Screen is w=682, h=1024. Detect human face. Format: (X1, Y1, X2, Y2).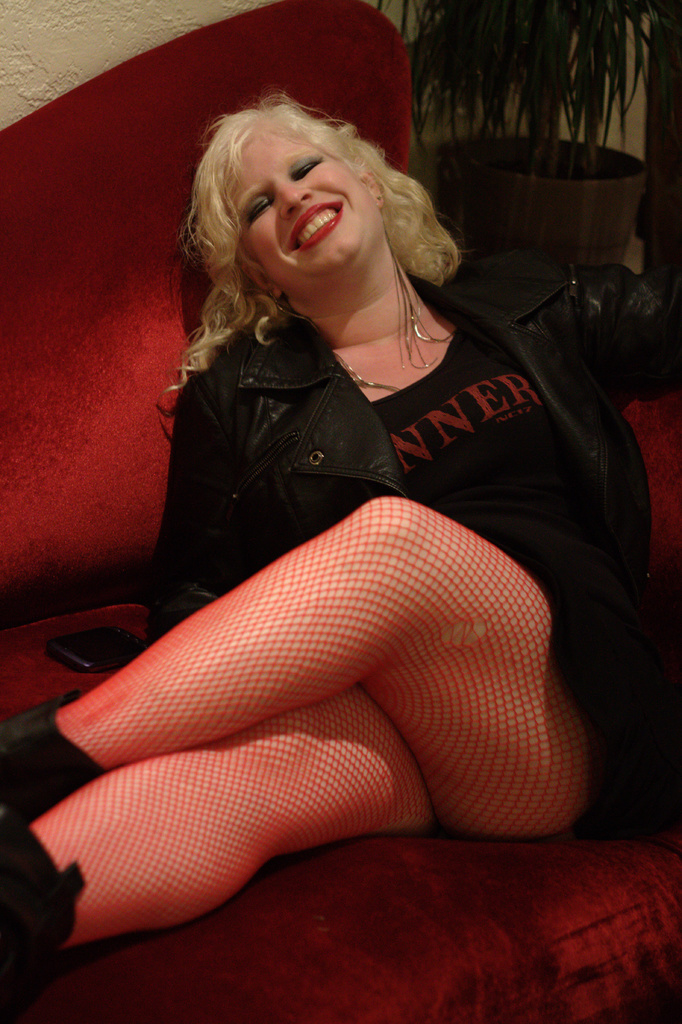
(238, 131, 378, 272).
